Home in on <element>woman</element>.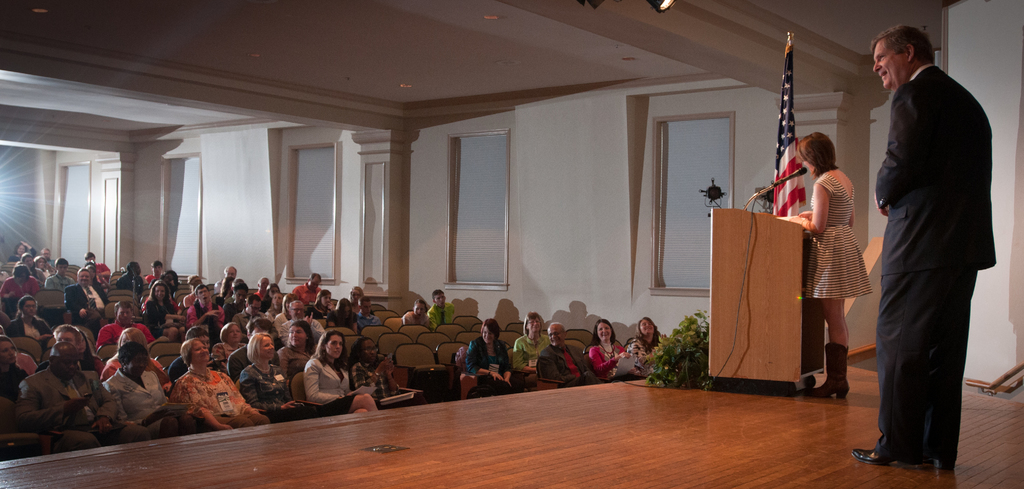
Homed in at region(353, 294, 381, 331).
